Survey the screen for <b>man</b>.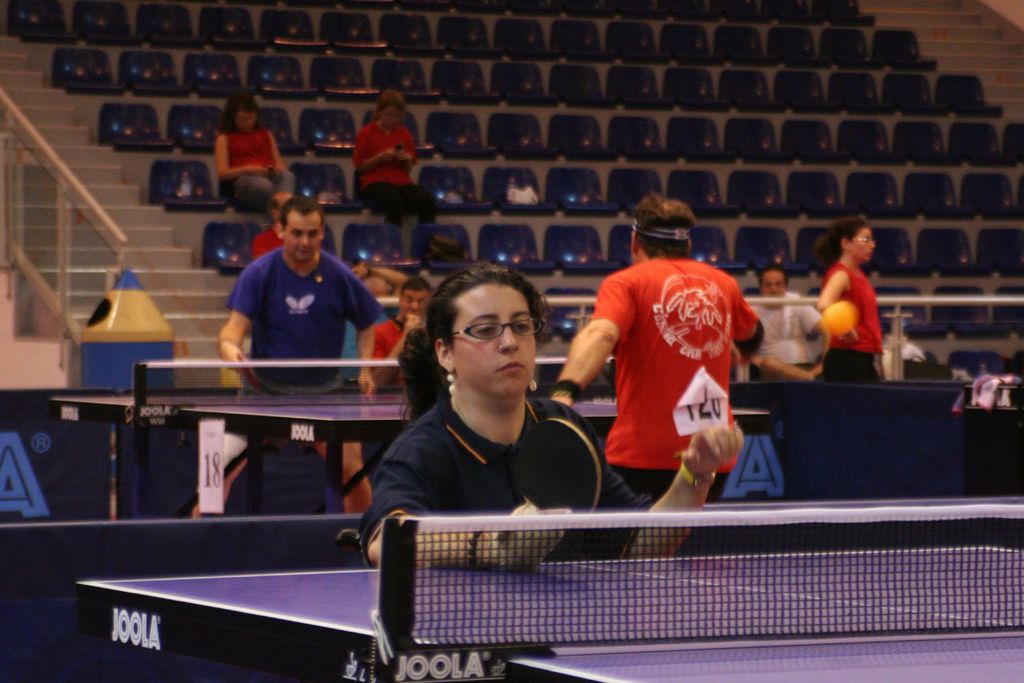
Survey found: x1=749 y1=261 x2=834 y2=387.
